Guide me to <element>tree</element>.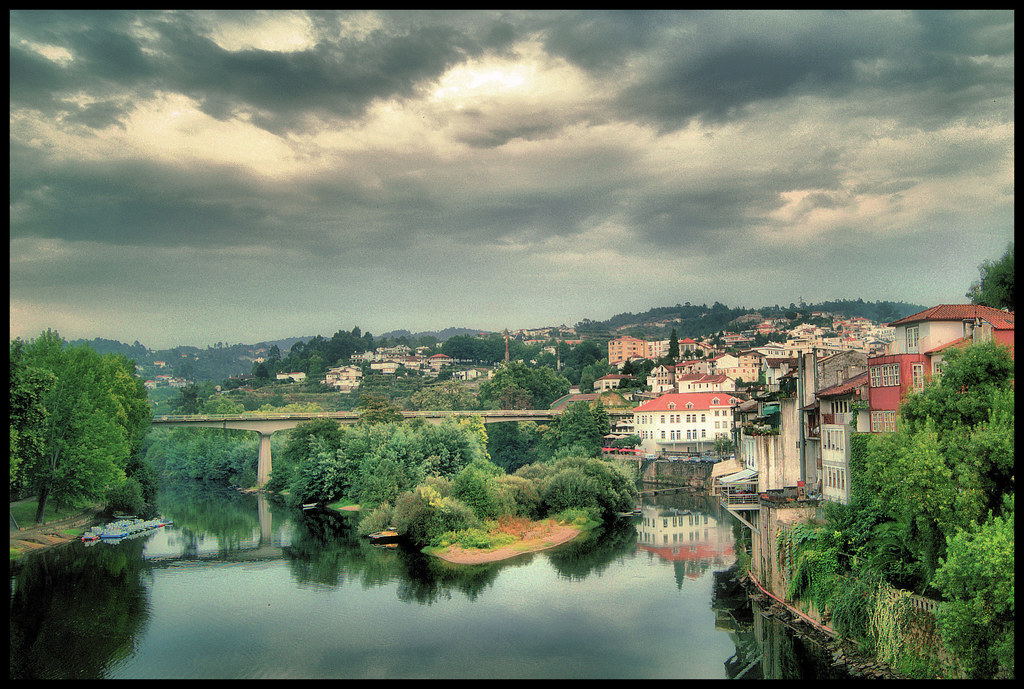
Guidance: <region>285, 420, 346, 452</region>.
